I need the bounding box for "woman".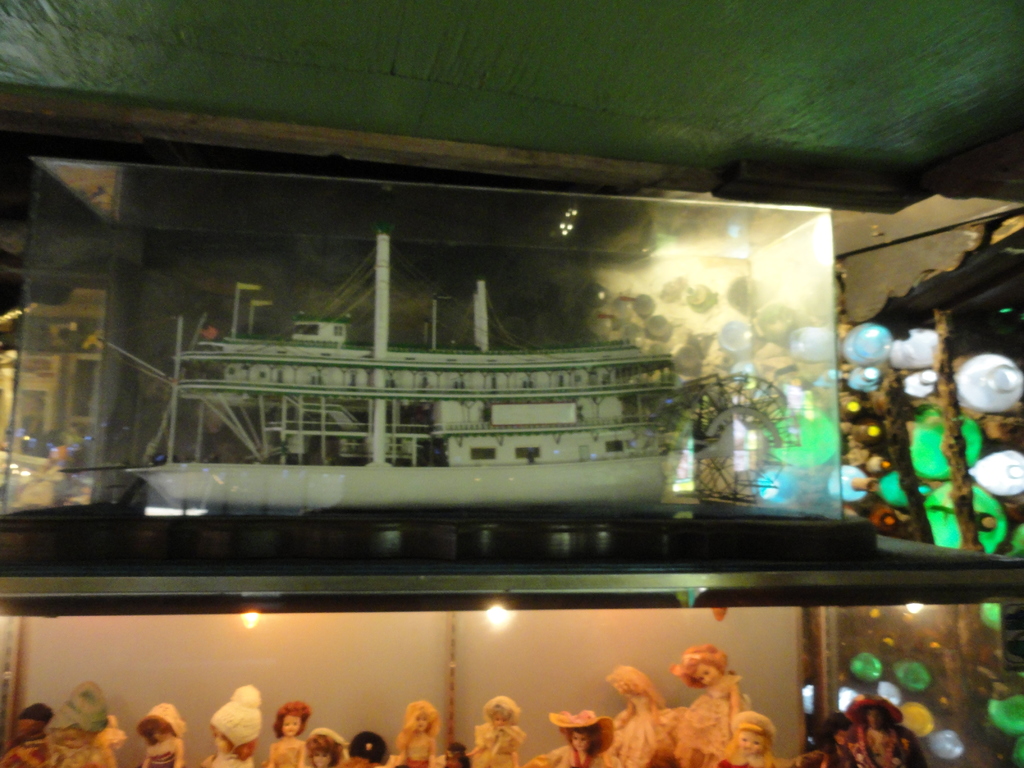
Here it is: 529,710,609,767.
